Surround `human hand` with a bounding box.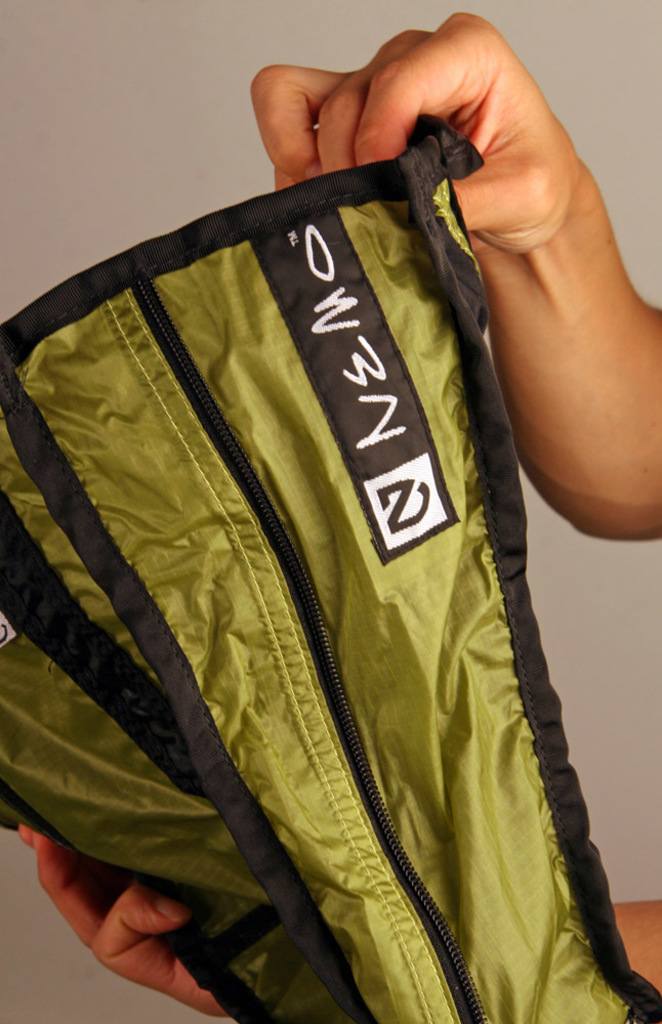
l=40, t=848, r=208, b=995.
